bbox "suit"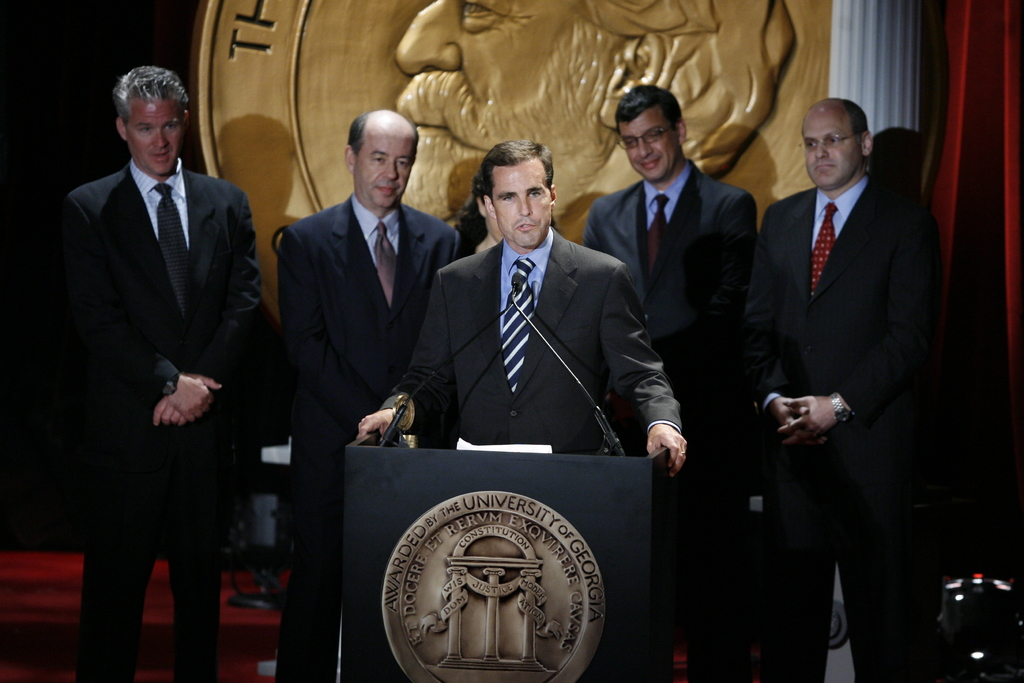
x1=383 y1=231 x2=705 y2=460
